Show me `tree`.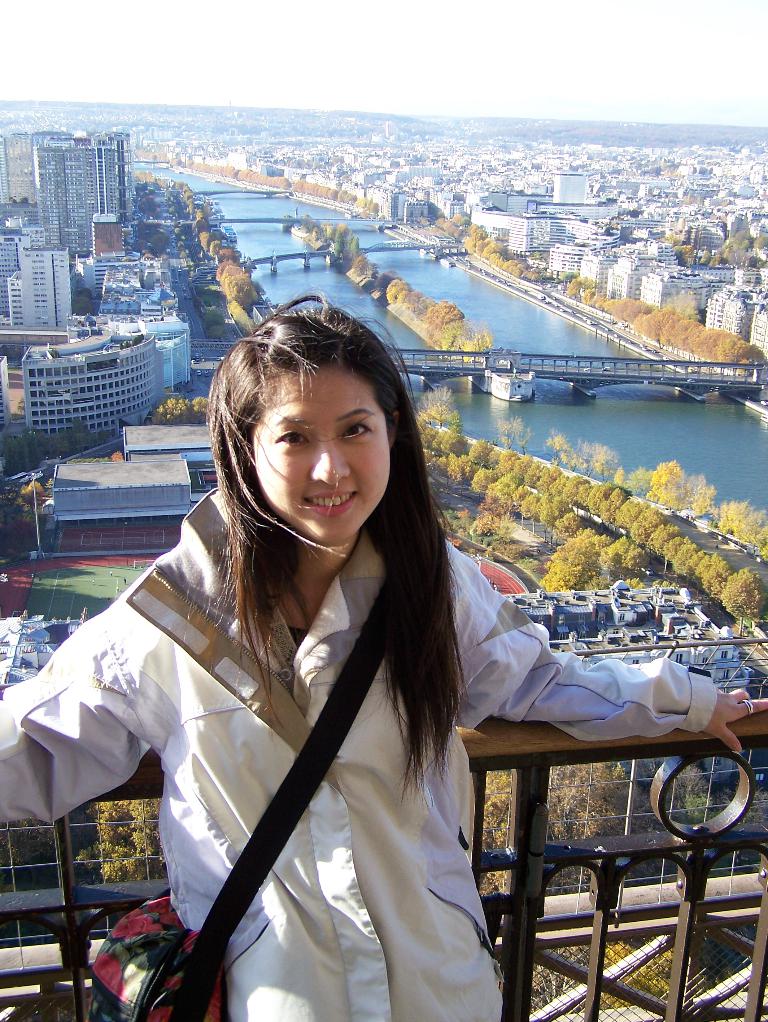
`tree` is here: {"left": 672, "top": 245, "right": 695, "bottom": 268}.
